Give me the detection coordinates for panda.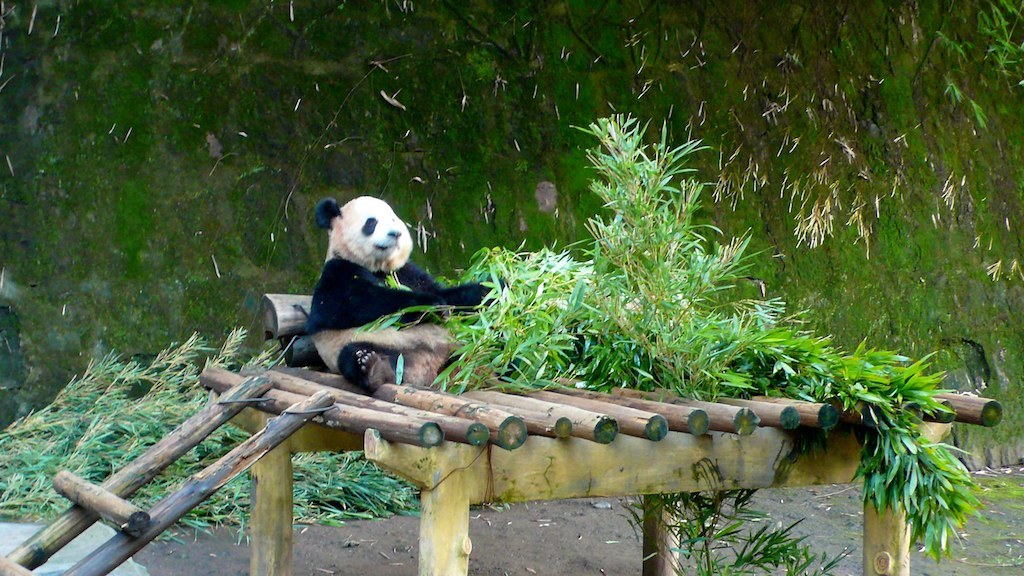
[x1=301, y1=198, x2=507, y2=386].
